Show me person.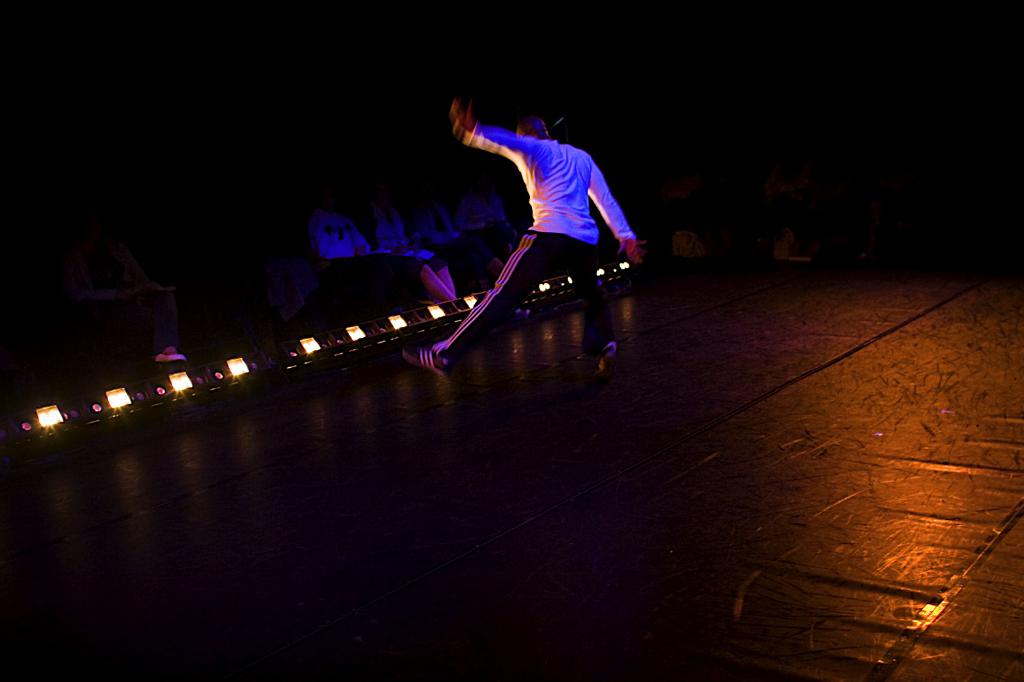
person is here: left=420, top=183, right=506, bottom=287.
